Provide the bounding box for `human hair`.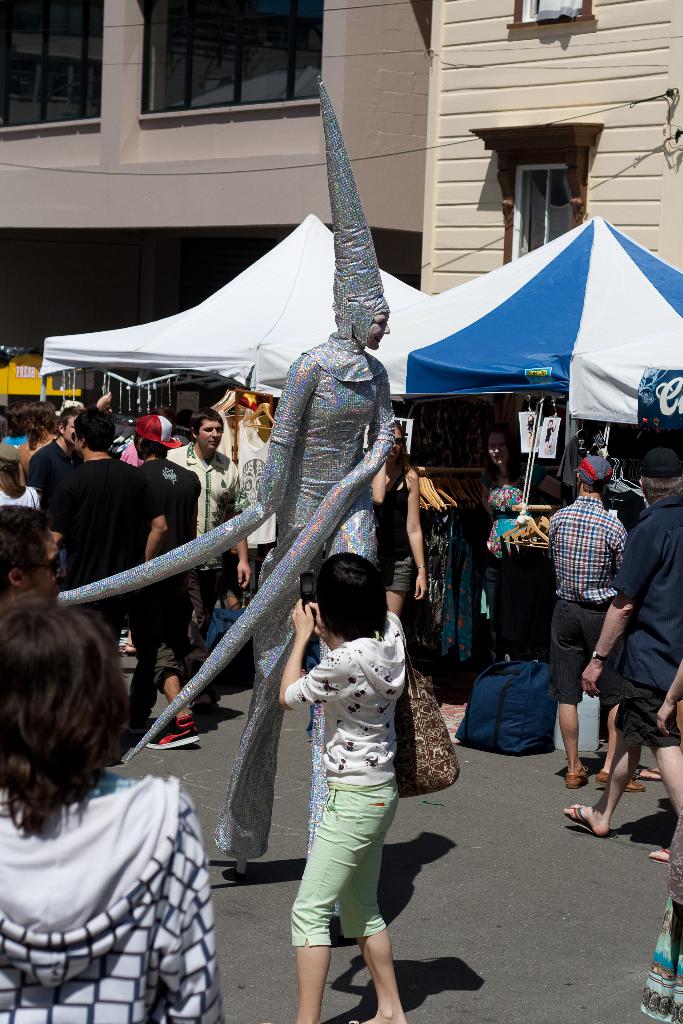
crop(190, 405, 225, 440).
